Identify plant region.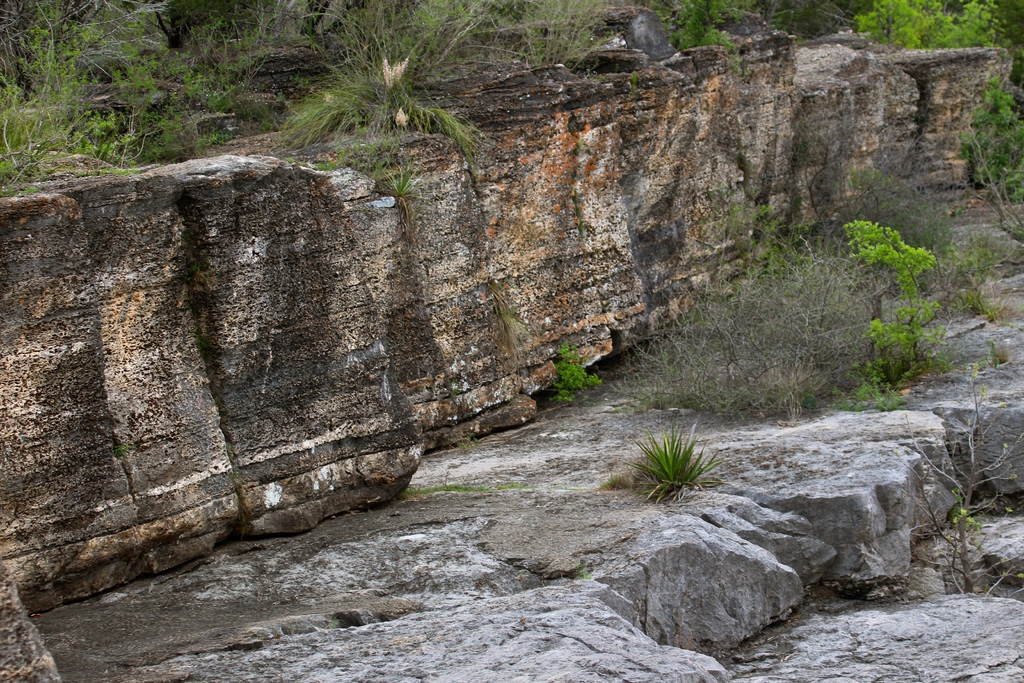
Region: 902/358/1023/593.
